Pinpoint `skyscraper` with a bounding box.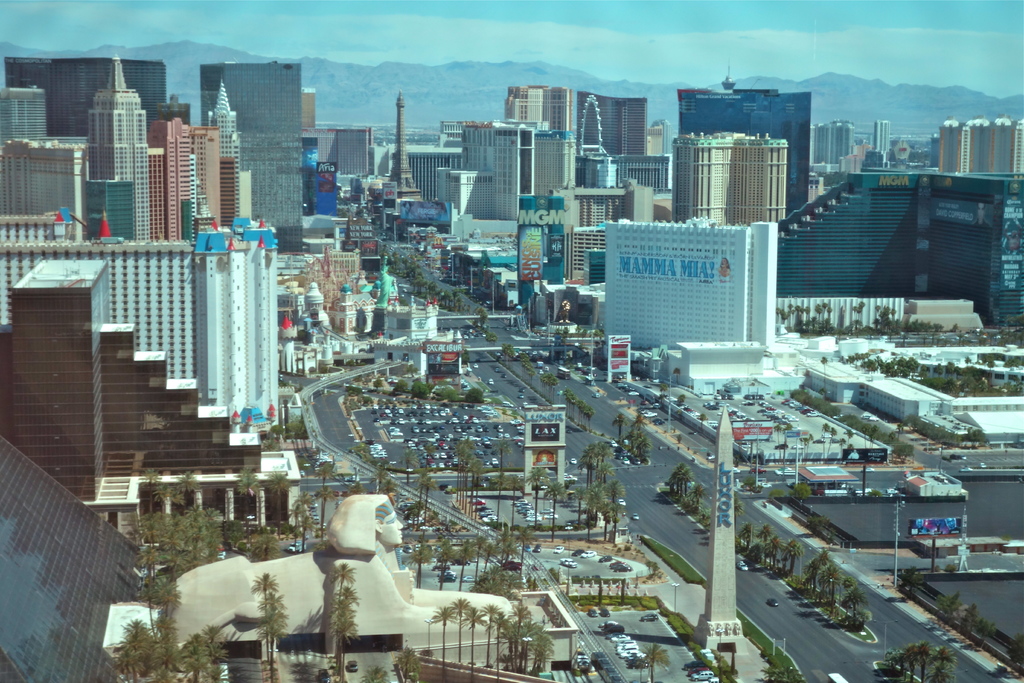
pyautogui.locateOnScreen(673, 124, 789, 224).
